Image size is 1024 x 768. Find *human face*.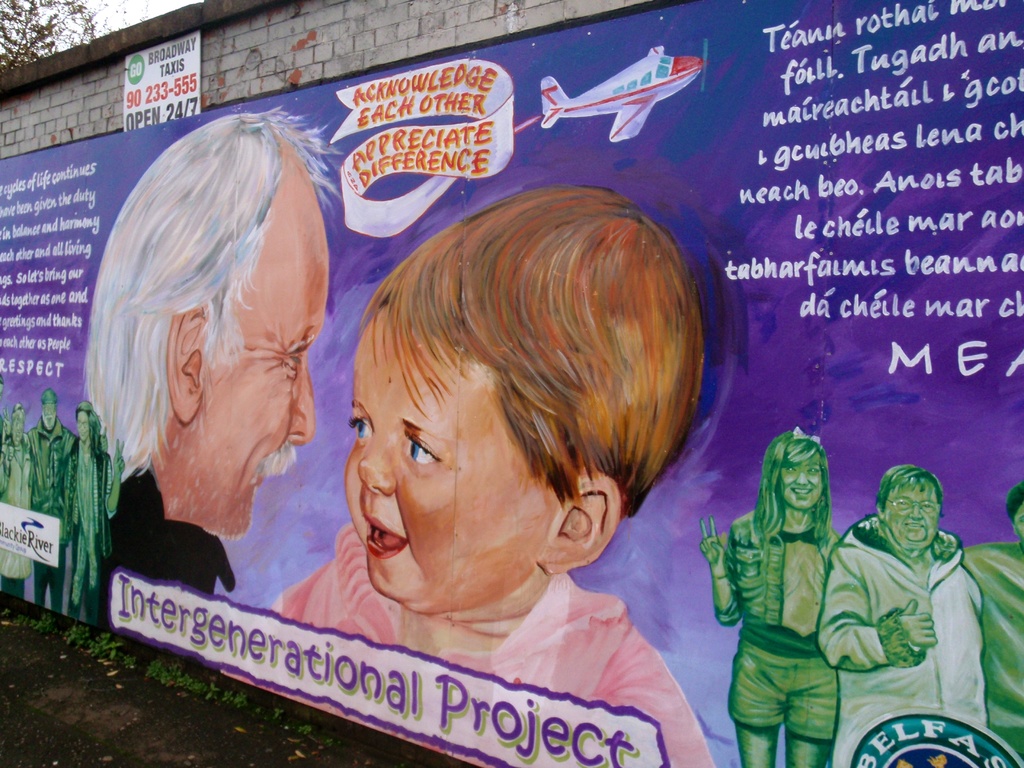
rect(345, 318, 539, 598).
